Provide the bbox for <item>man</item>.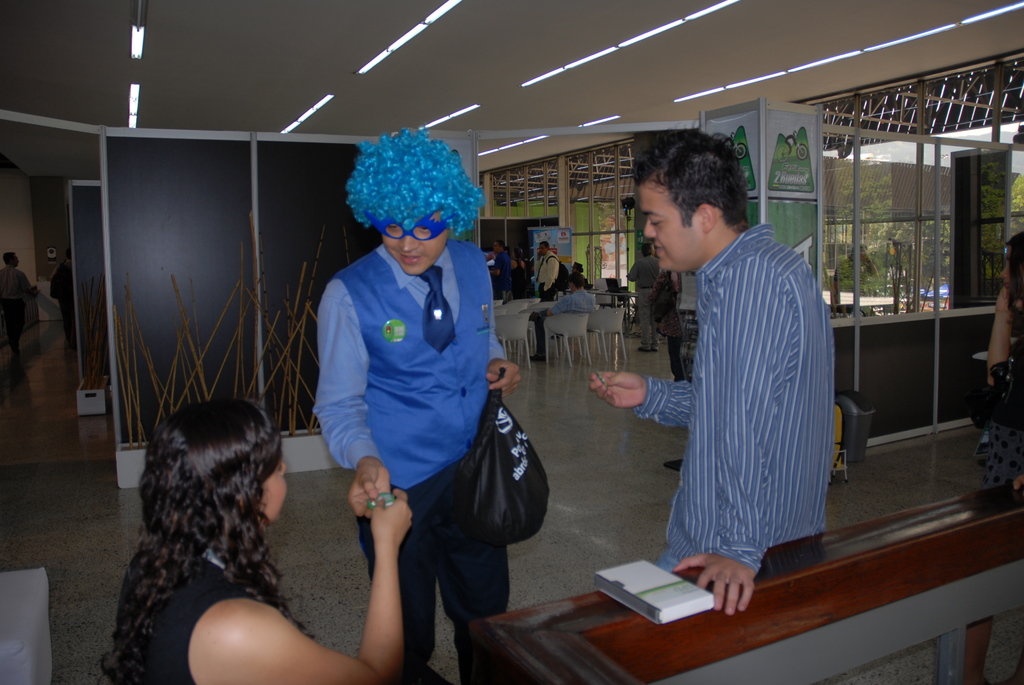
<box>589,138,834,611</box>.
